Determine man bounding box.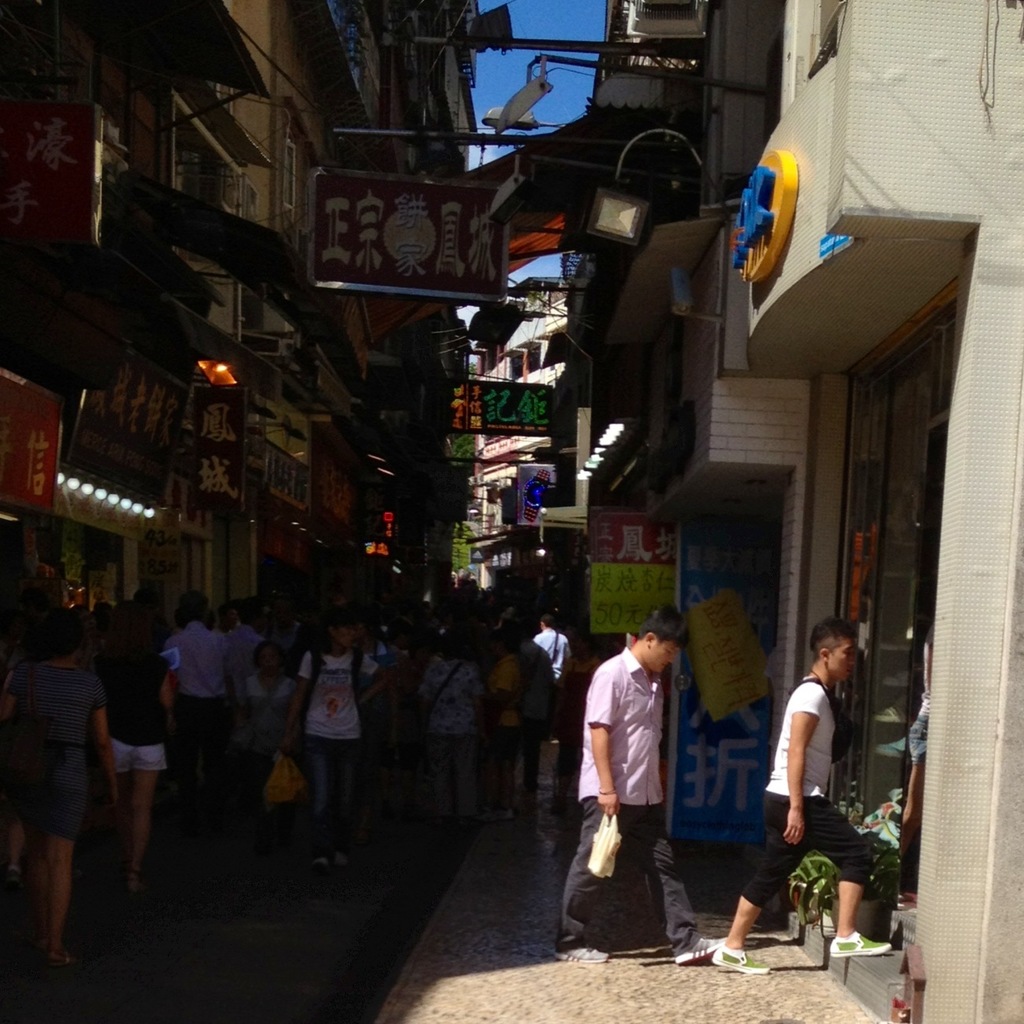
Determined: {"x1": 266, "y1": 616, "x2": 386, "y2": 879}.
